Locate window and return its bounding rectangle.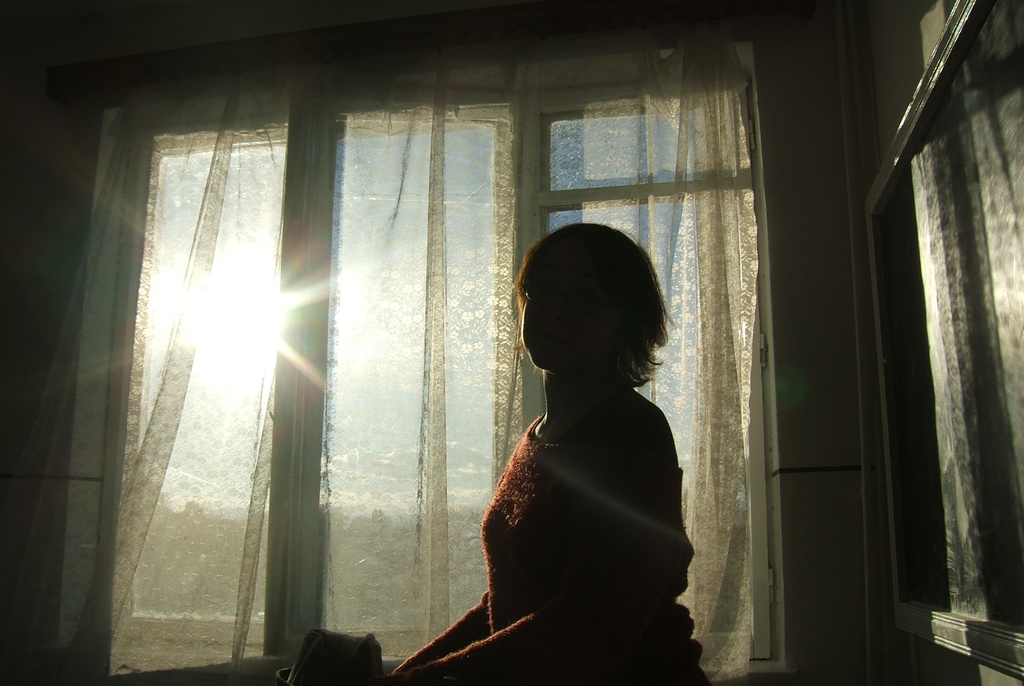
crop(51, 35, 771, 684).
